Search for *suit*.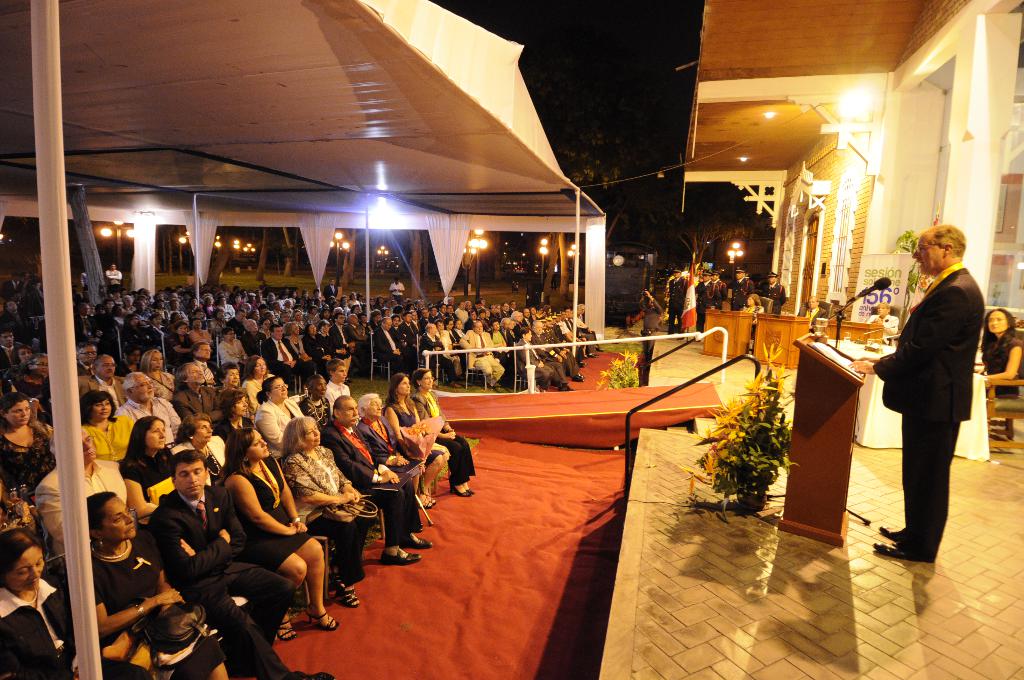
Found at [left=420, top=314, right=431, bottom=329].
